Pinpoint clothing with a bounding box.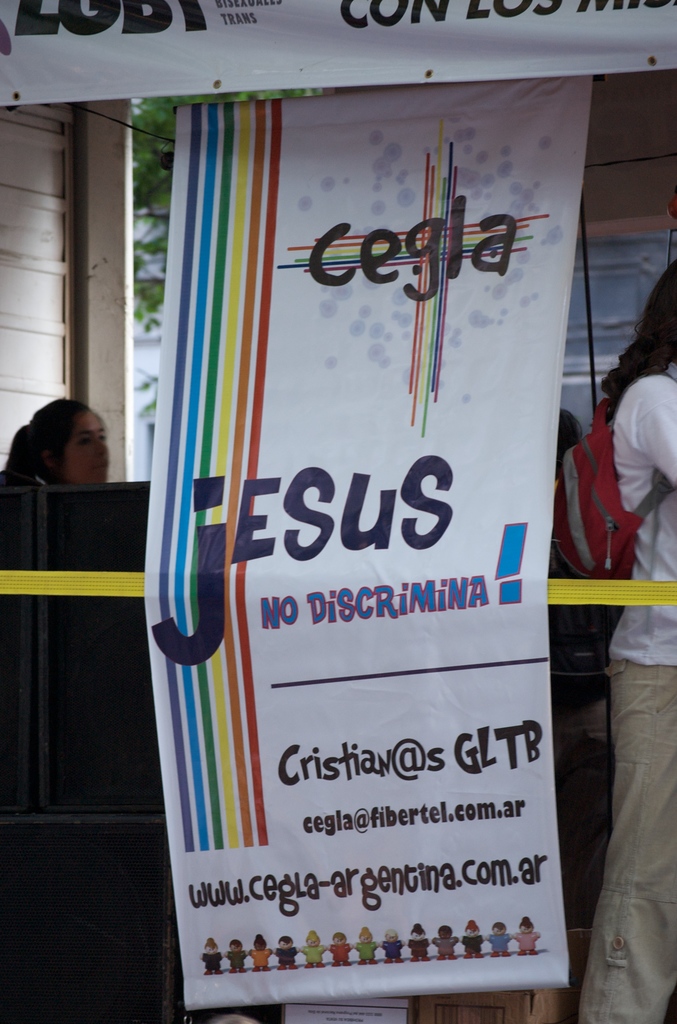
<bbox>489, 934, 511, 953</bbox>.
